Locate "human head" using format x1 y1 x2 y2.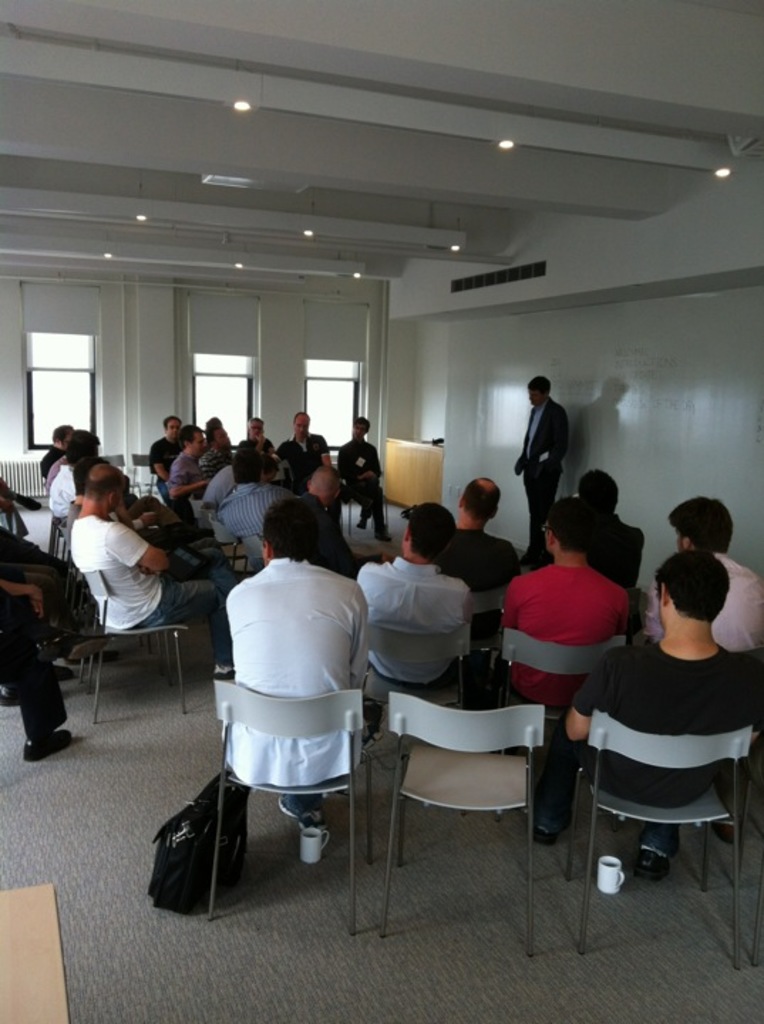
70 427 97 458.
